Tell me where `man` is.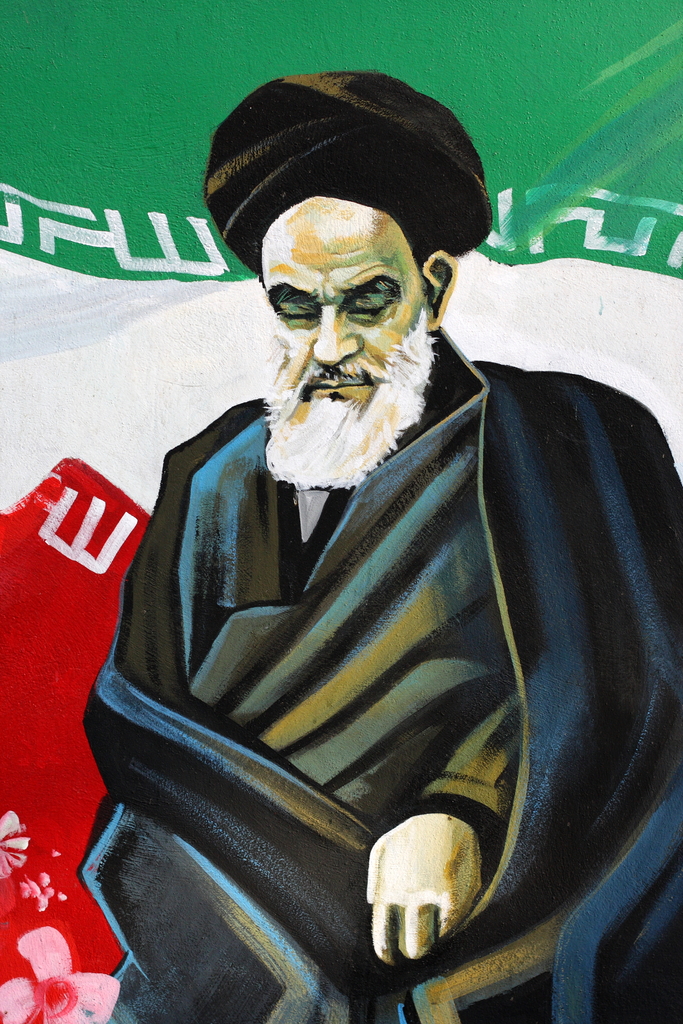
`man` is at 85,90,668,993.
